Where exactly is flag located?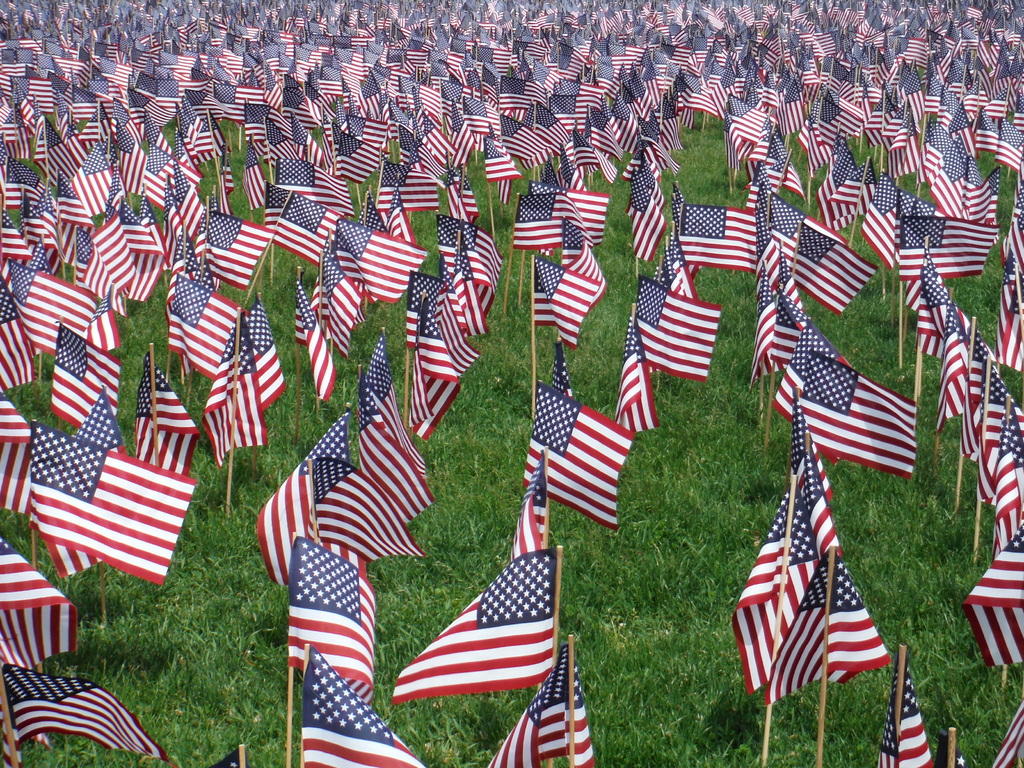
Its bounding box is x1=16 y1=270 x2=111 y2=355.
